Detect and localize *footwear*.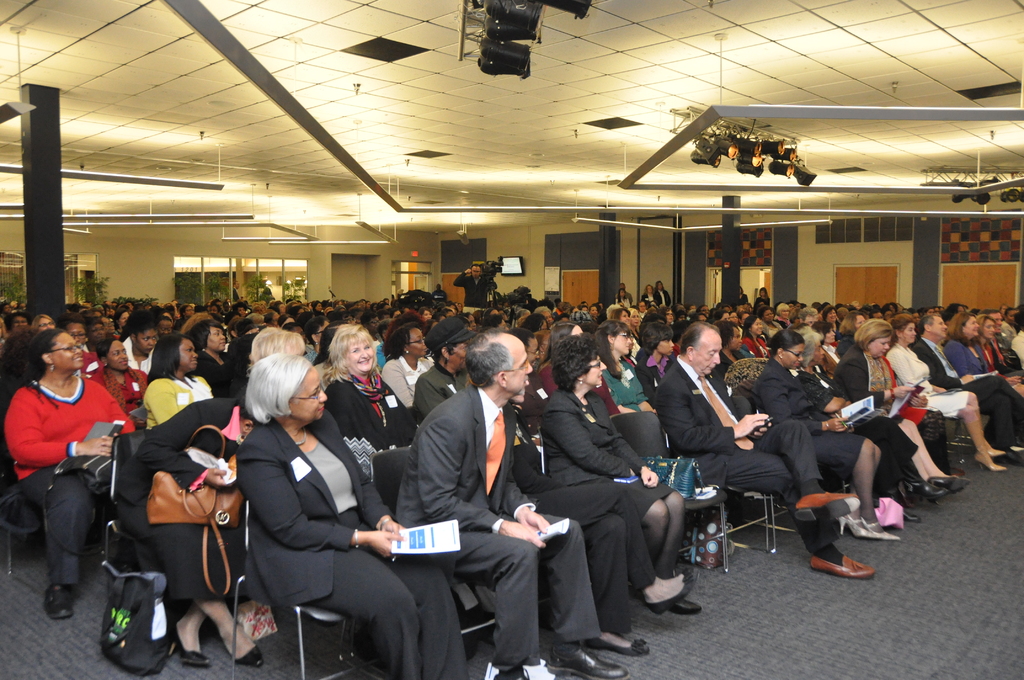
Localized at 588 623 653 658.
